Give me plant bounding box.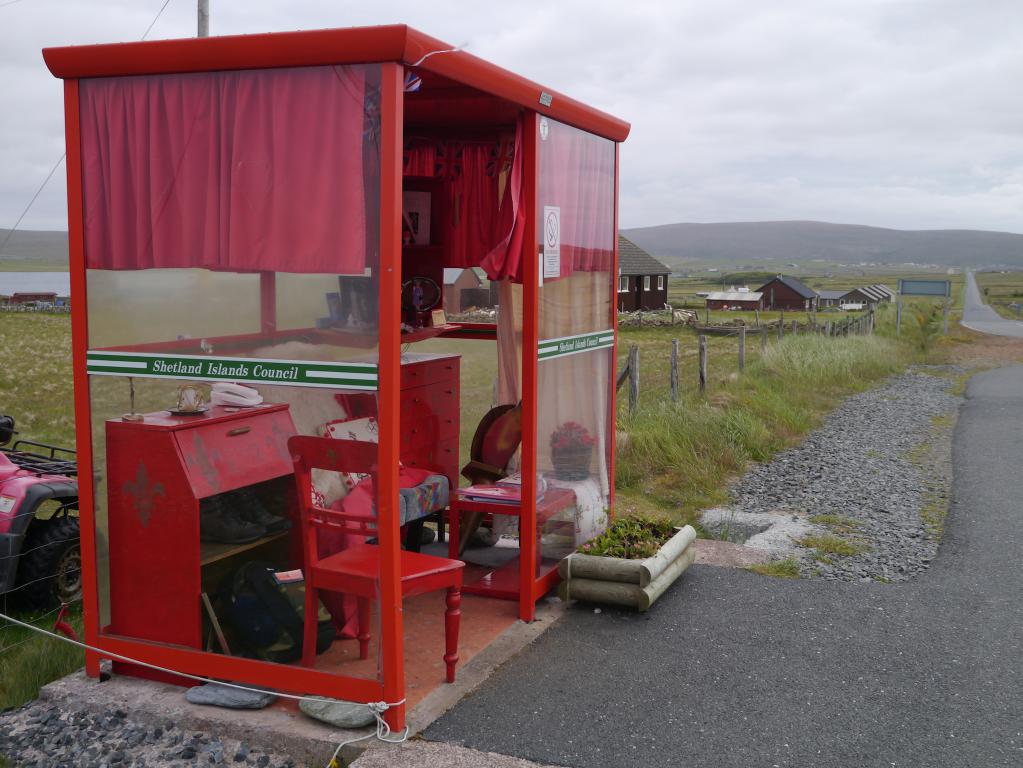
(x1=720, y1=311, x2=861, y2=325).
